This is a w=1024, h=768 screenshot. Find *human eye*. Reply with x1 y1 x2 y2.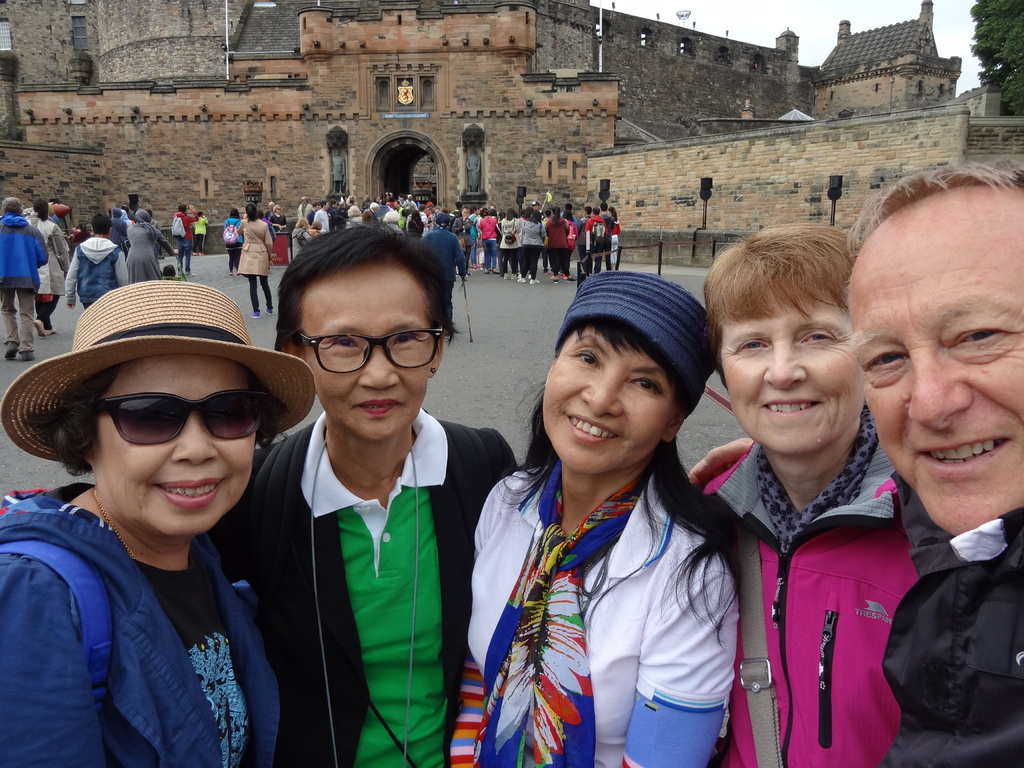
573 350 605 372.
